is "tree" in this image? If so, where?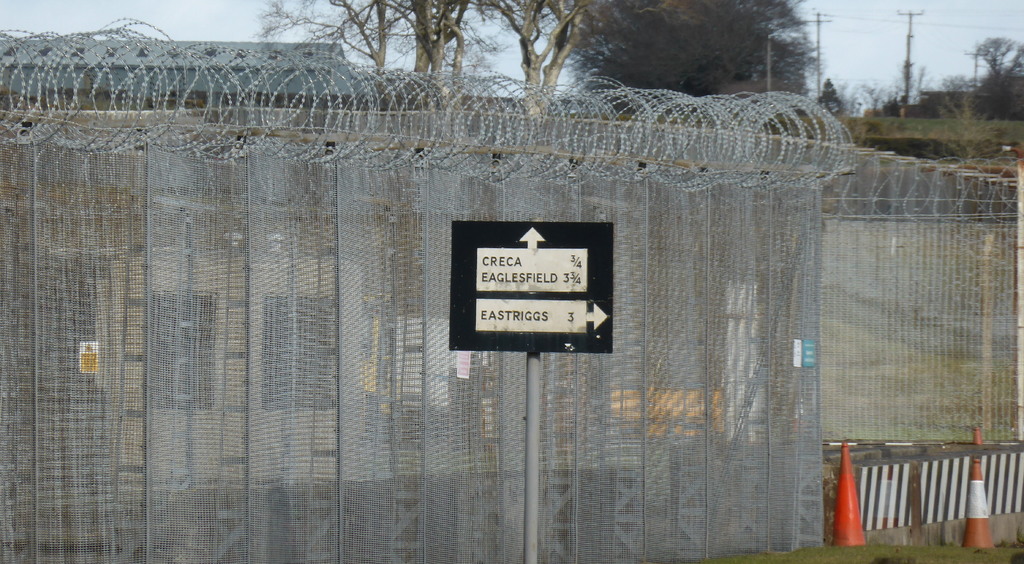
Yes, at <region>858, 76, 916, 125</region>.
